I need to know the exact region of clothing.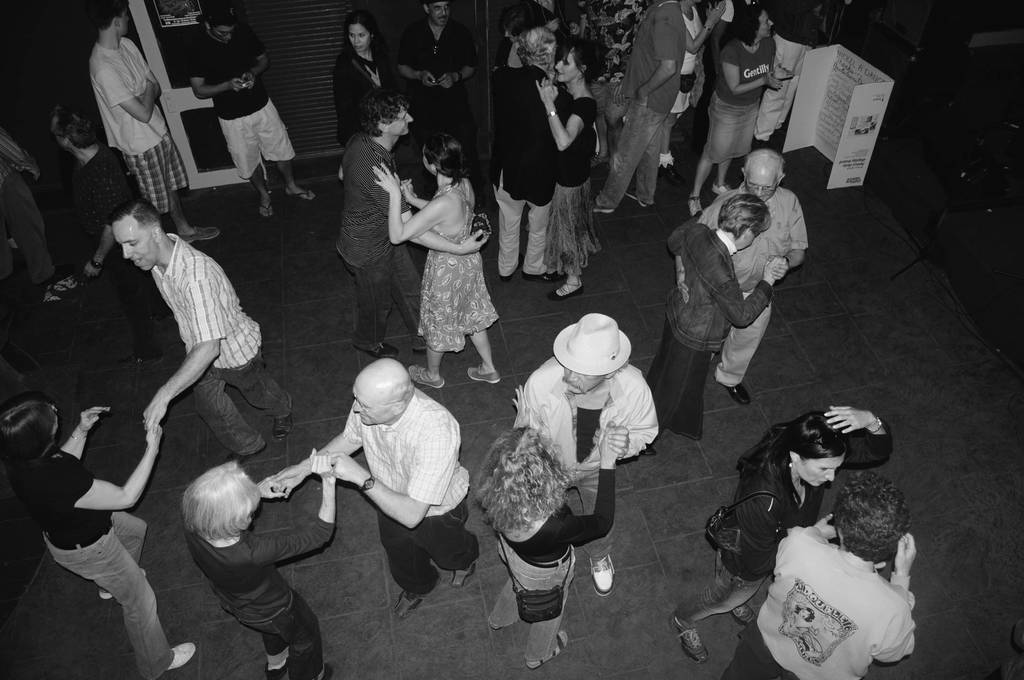
Region: (415,186,500,350).
